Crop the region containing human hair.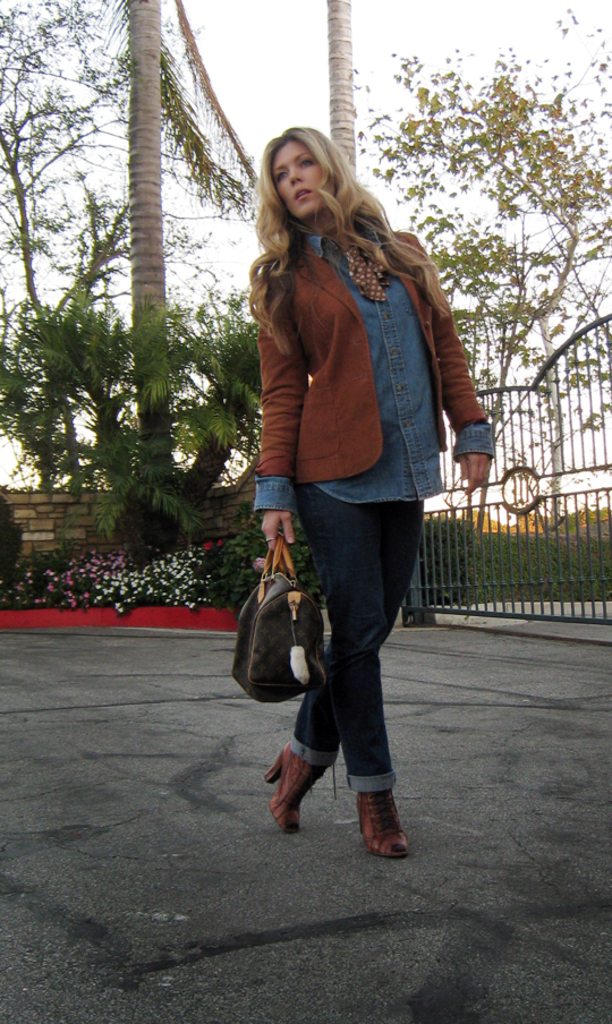
Crop region: rect(256, 127, 391, 322).
